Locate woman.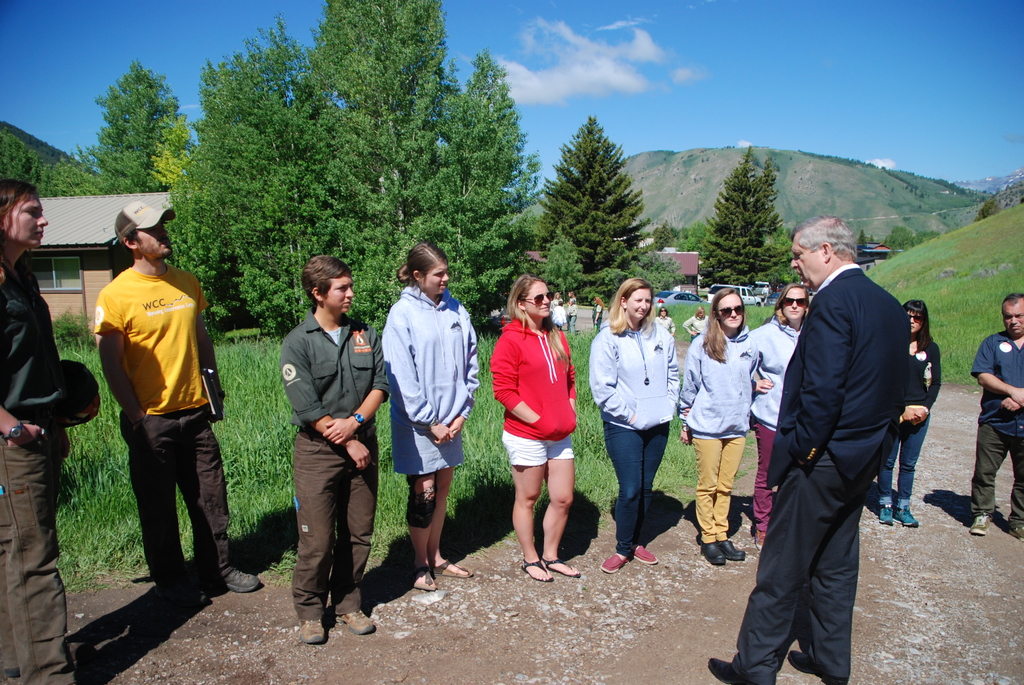
Bounding box: region(570, 292, 574, 301).
